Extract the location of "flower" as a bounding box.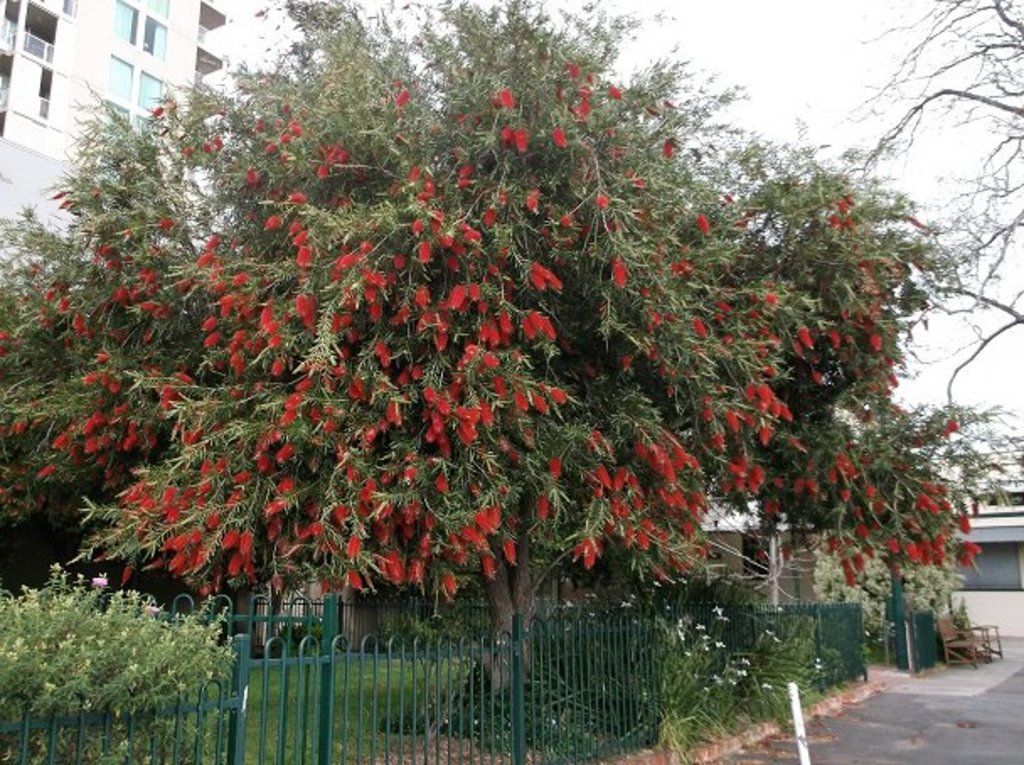
rect(808, 367, 832, 388).
